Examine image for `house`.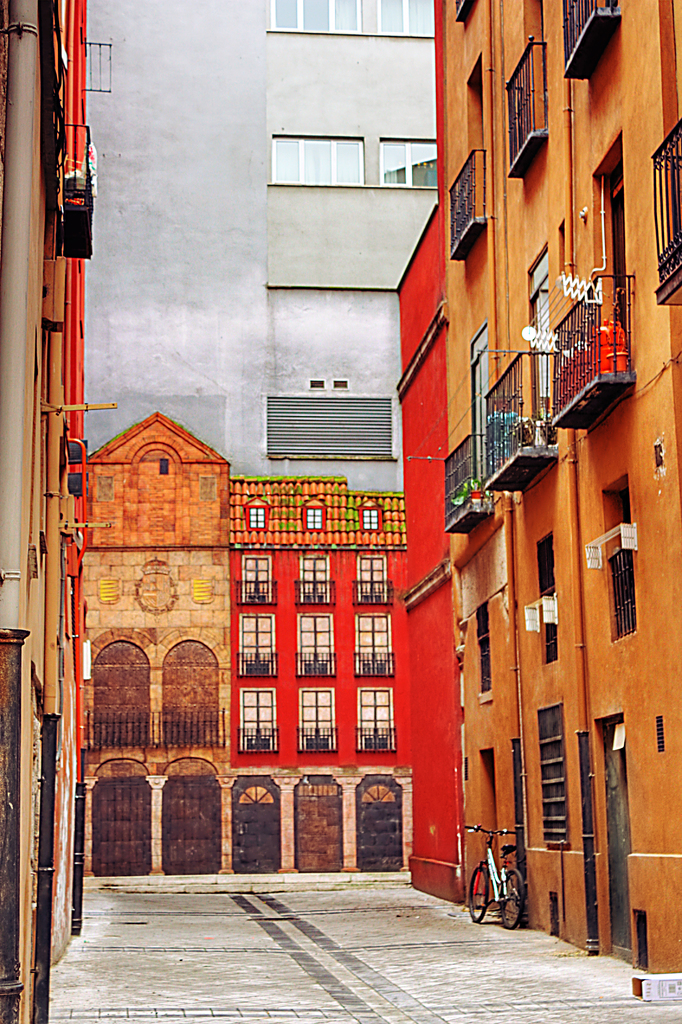
Examination result: (0, 0, 97, 1023).
